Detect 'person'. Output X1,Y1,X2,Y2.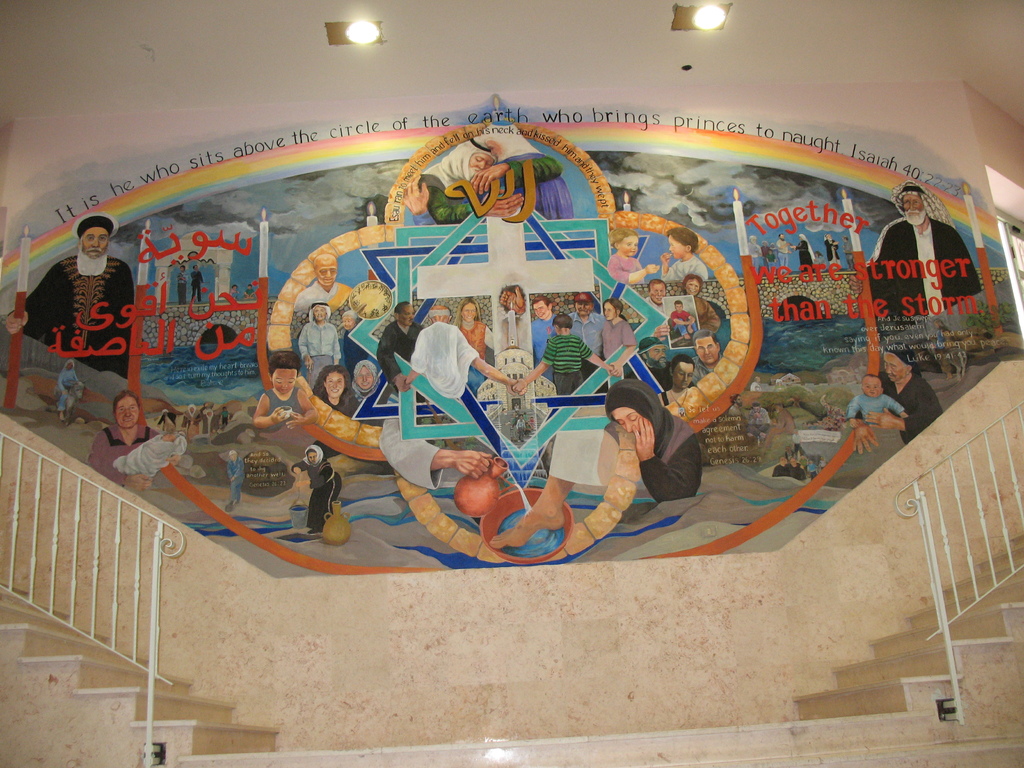
861,177,987,320.
